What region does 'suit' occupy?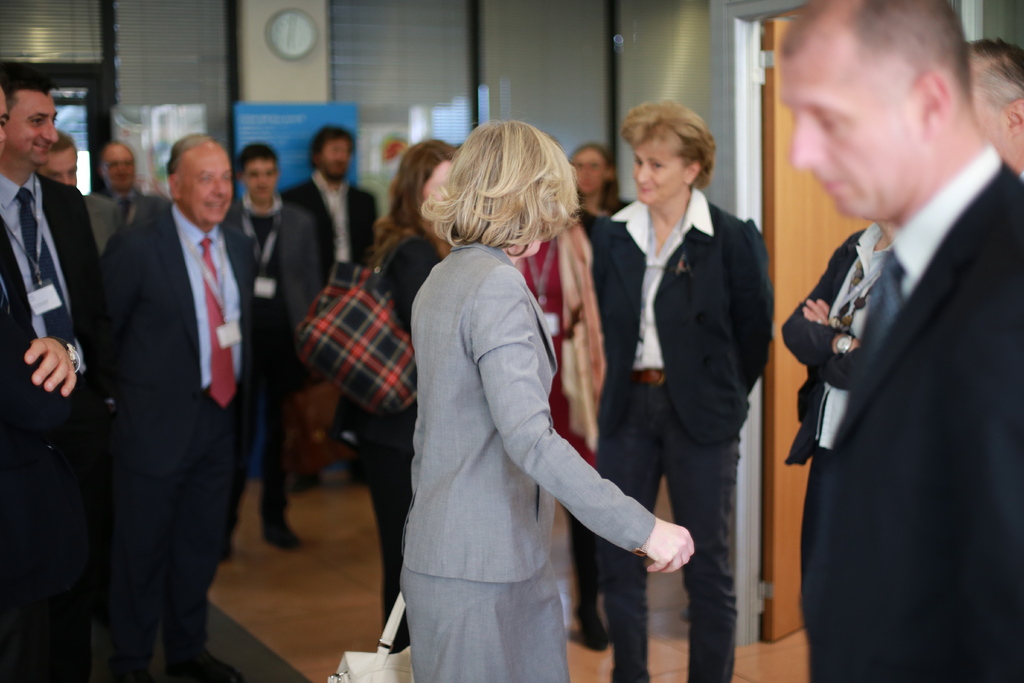
locate(0, 174, 113, 359).
